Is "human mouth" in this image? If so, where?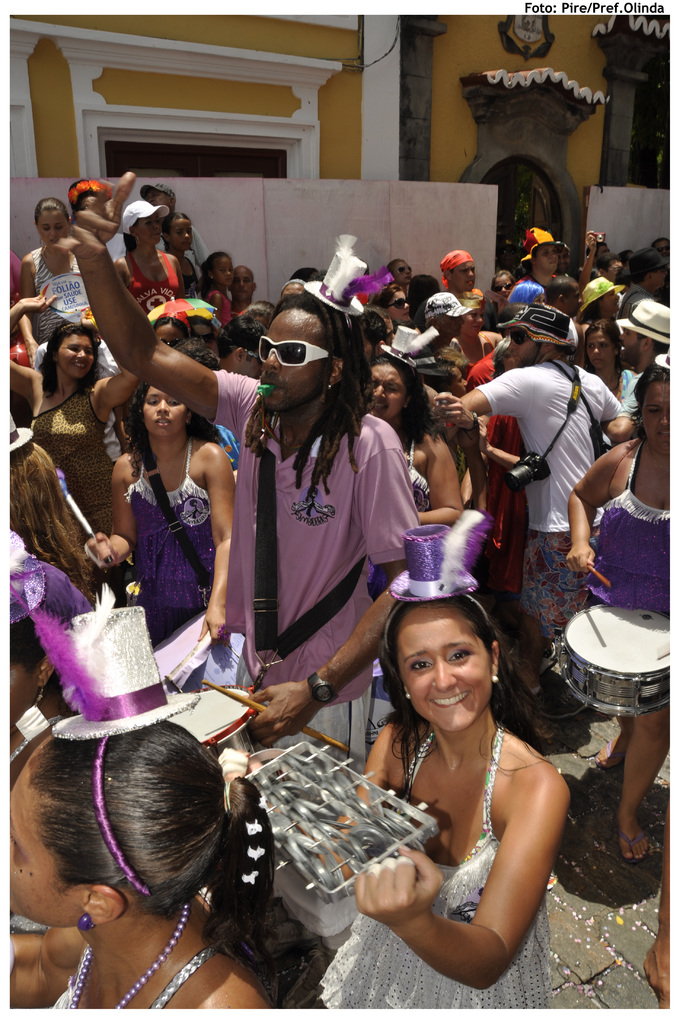
Yes, at BBox(224, 277, 231, 283).
